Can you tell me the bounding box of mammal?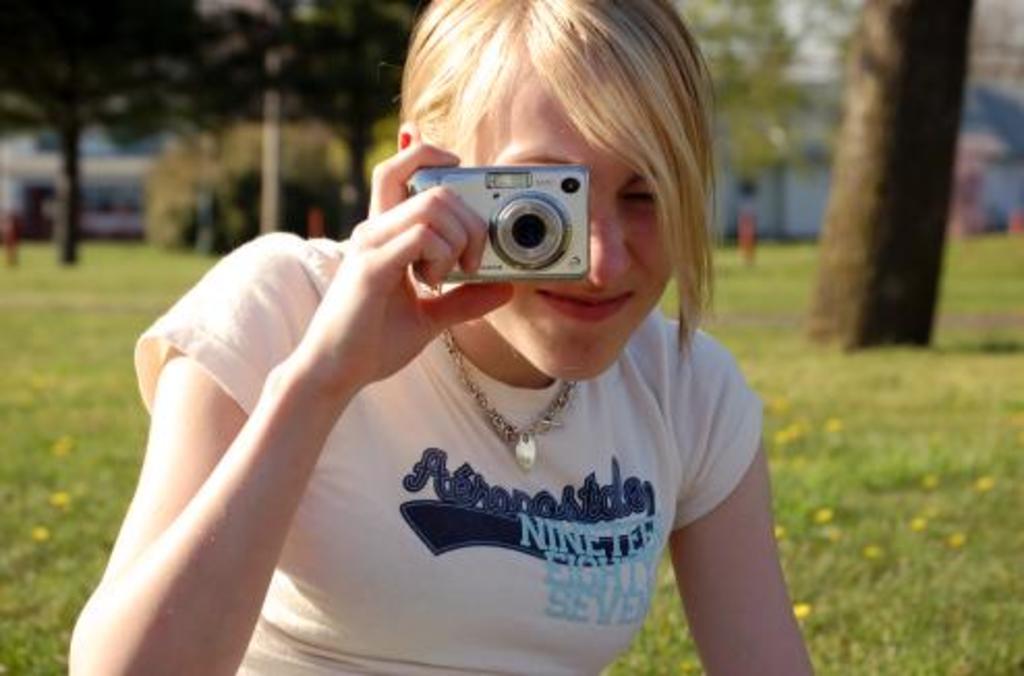
box(50, 0, 837, 674).
